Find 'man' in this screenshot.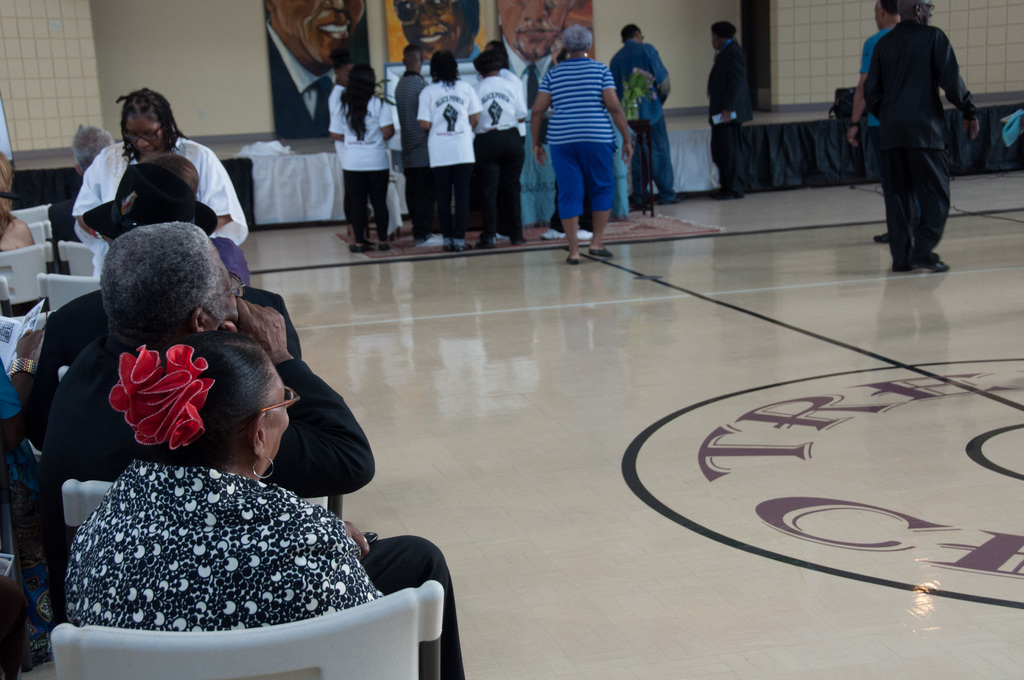
The bounding box for 'man' is x1=392, y1=0, x2=483, y2=60.
